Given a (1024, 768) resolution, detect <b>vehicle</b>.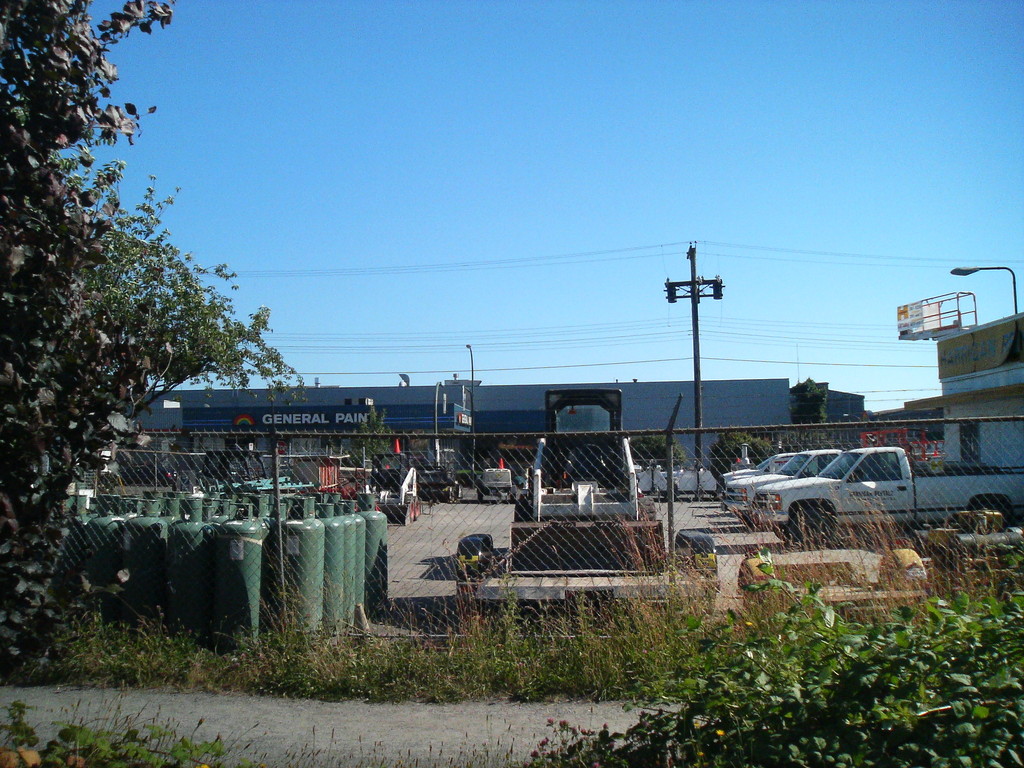
box(721, 450, 836, 516).
